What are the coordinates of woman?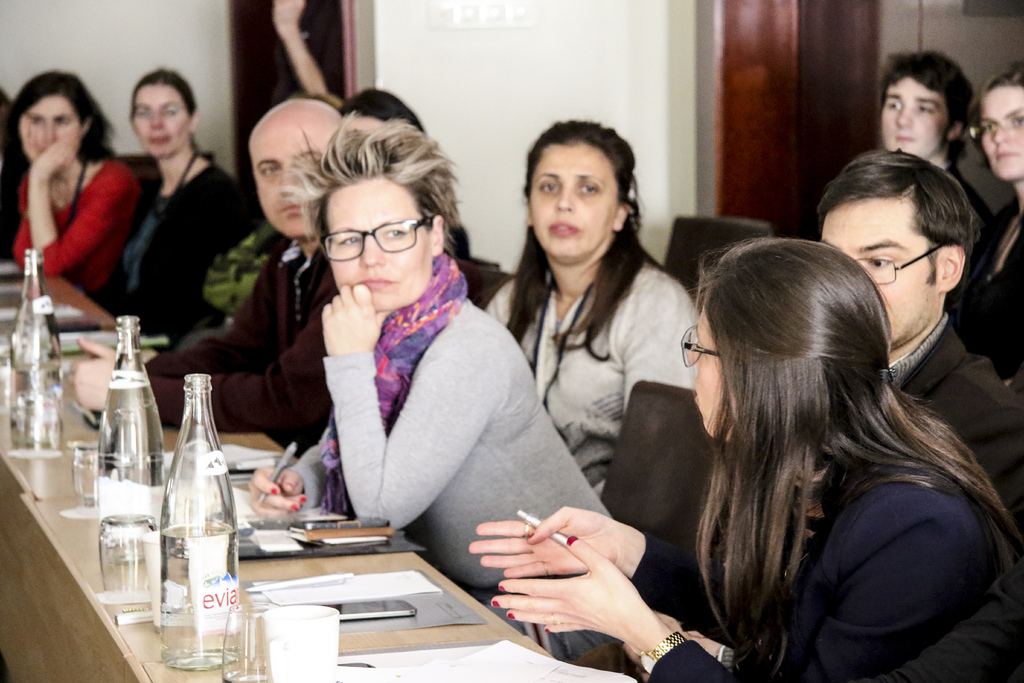
box=[86, 64, 260, 354].
